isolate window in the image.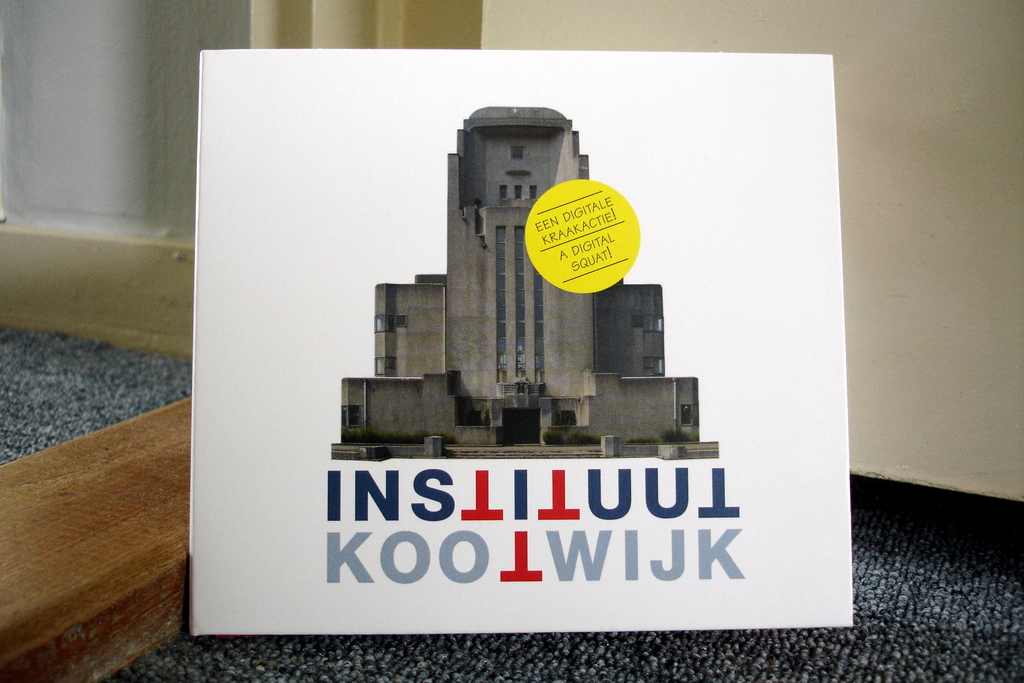
Isolated region: (x1=495, y1=226, x2=509, y2=383).
